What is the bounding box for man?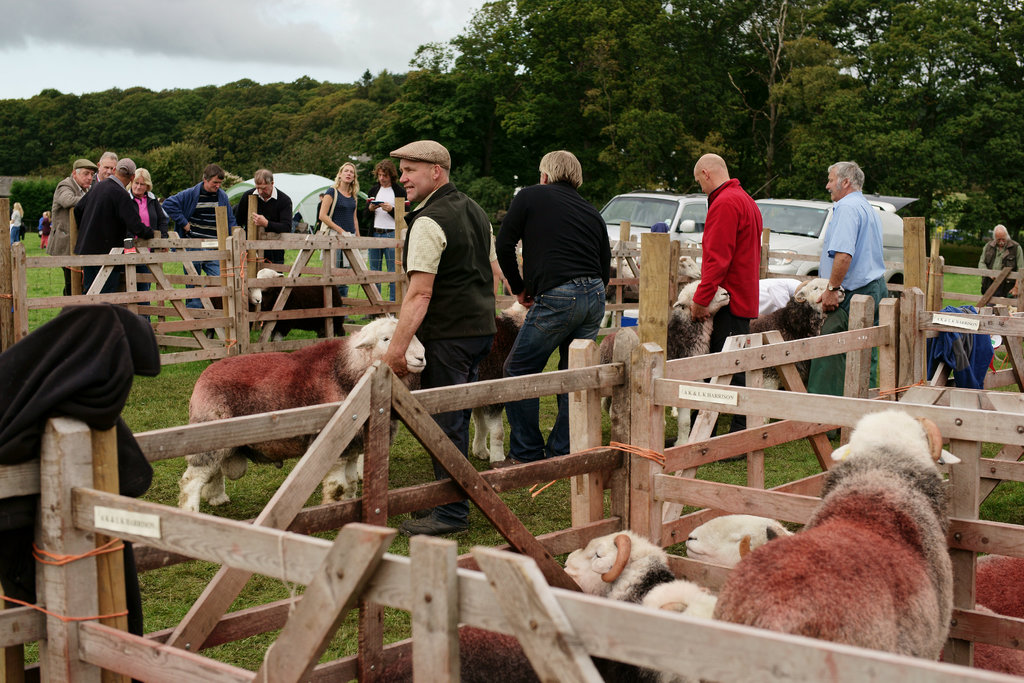
rect(232, 172, 294, 273).
